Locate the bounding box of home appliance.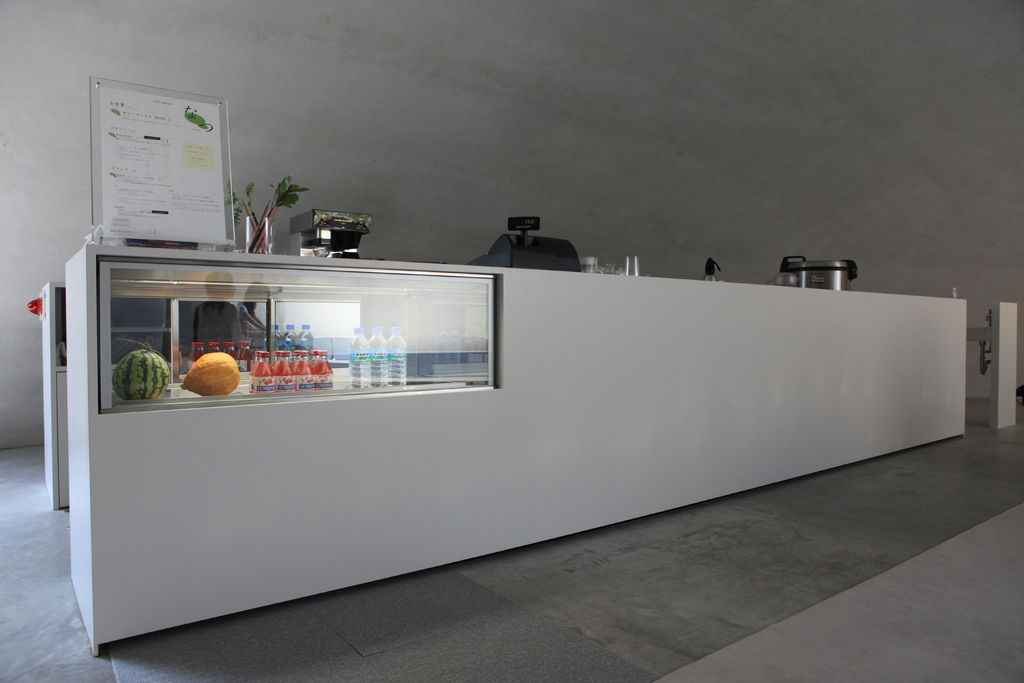
Bounding box: <region>468, 215, 584, 273</region>.
